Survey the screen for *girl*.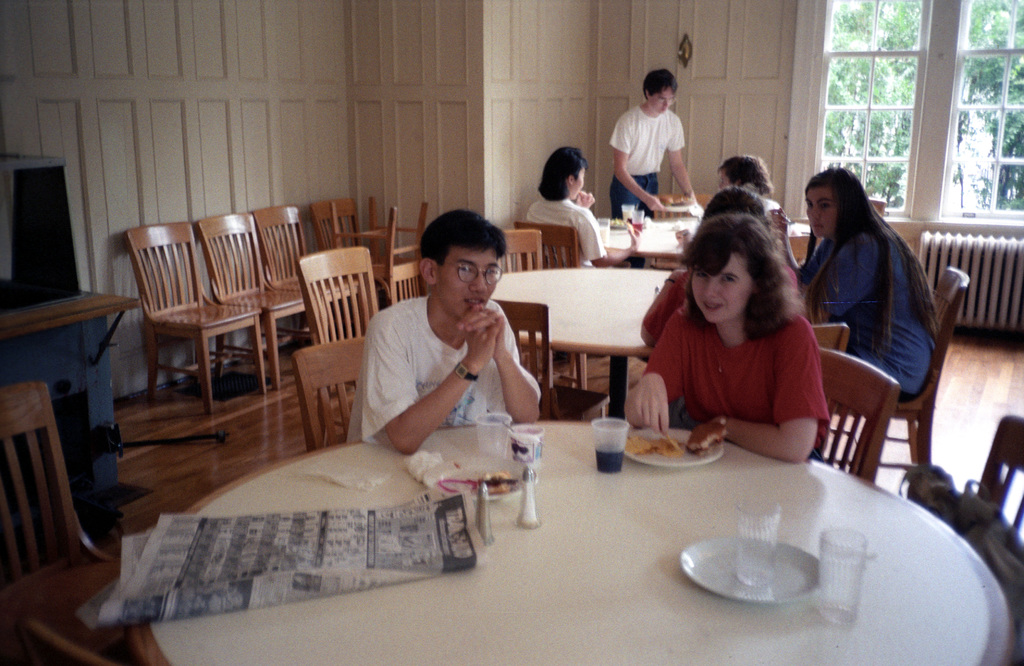
Survey found: [left=770, top=169, right=934, bottom=393].
